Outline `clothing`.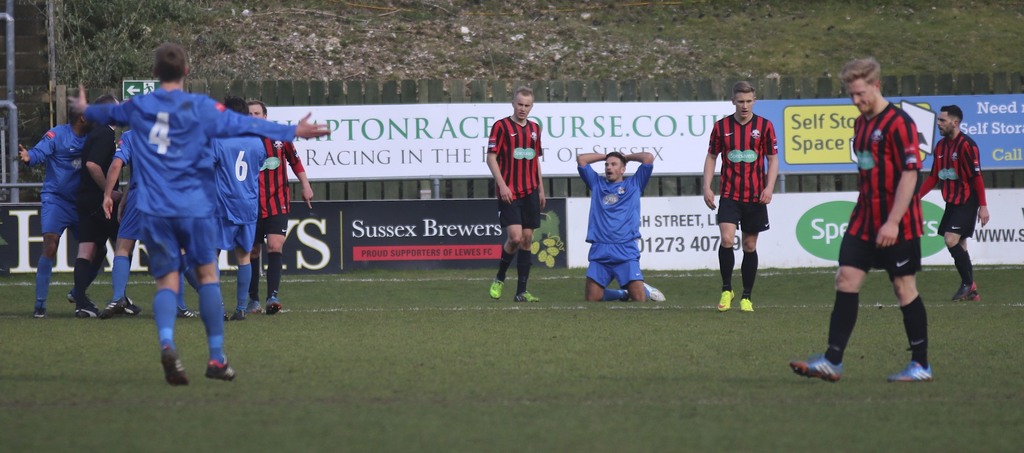
Outline: bbox(255, 137, 302, 245).
